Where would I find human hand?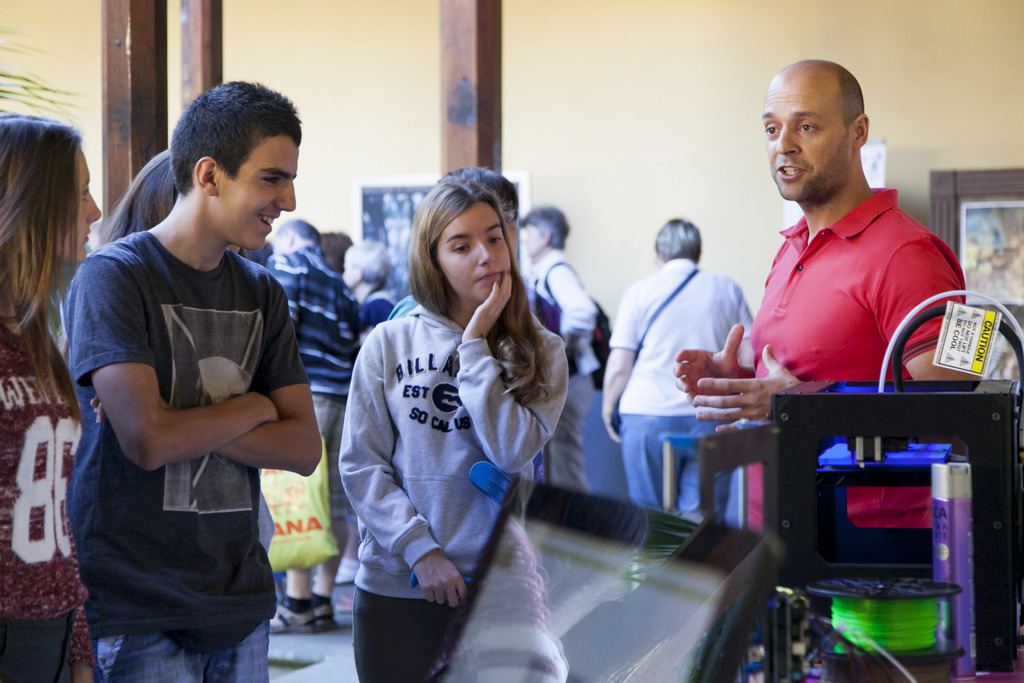
At x1=459 y1=269 x2=512 y2=344.
